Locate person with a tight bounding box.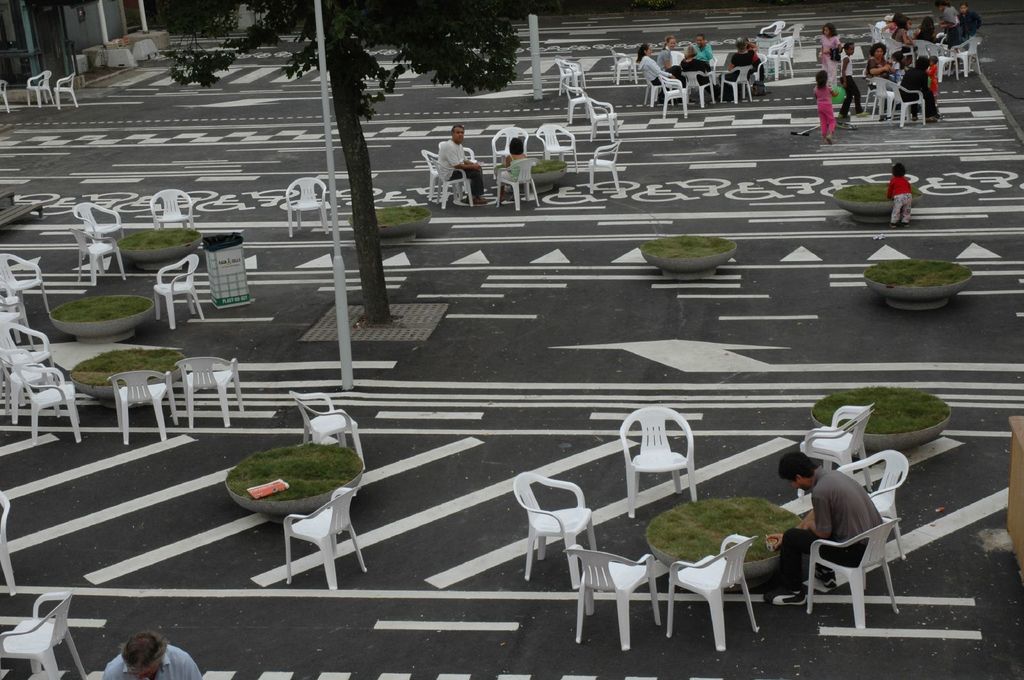
Rect(97, 633, 203, 679).
